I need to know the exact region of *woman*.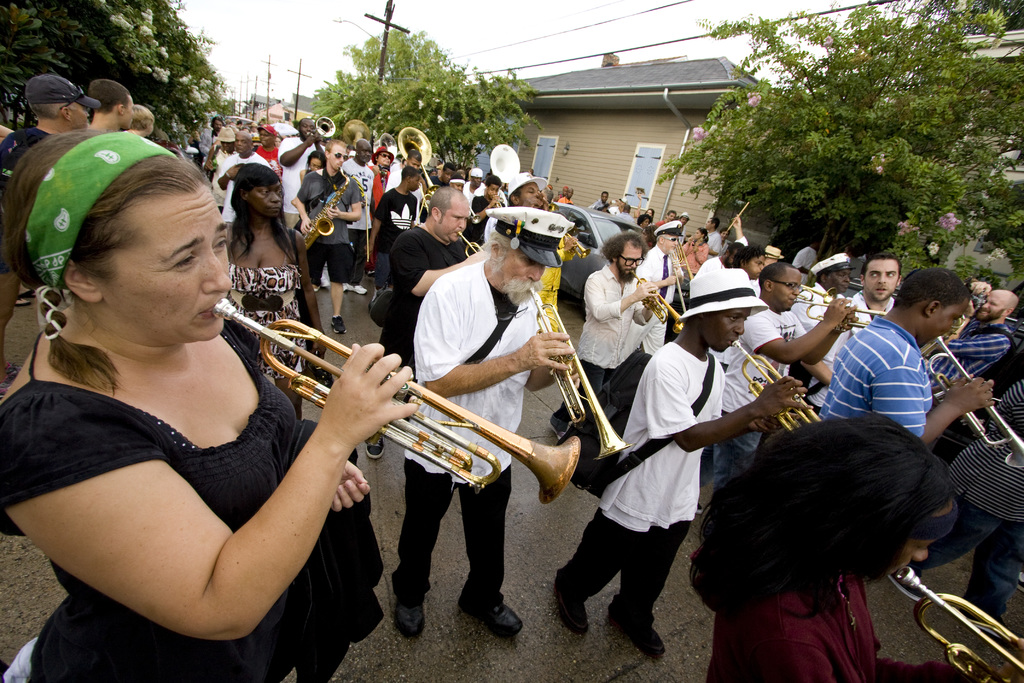
Region: (x1=689, y1=415, x2=959, y2=682).
